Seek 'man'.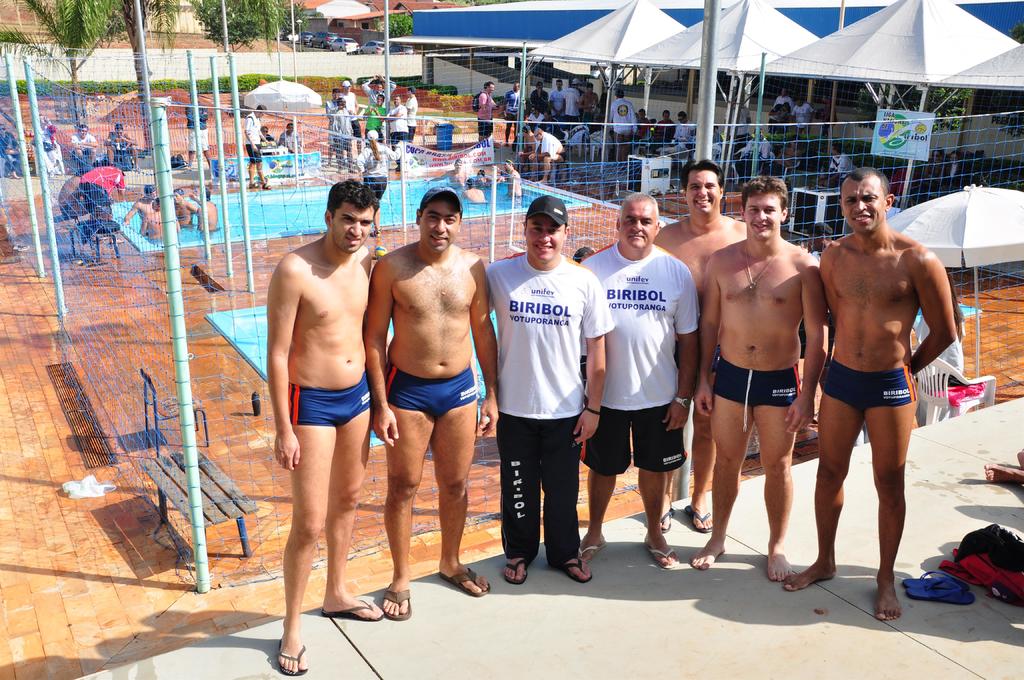
rect(277, 123, 300, 166).
